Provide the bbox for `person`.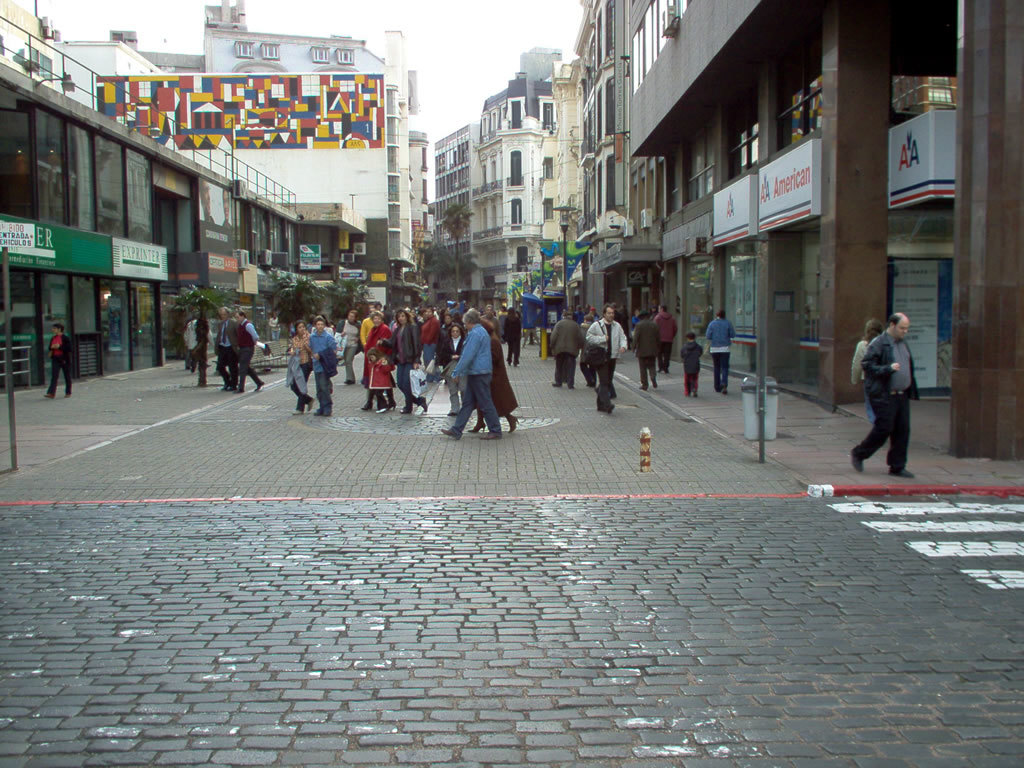
bbox(437, 307, 496, 439).
